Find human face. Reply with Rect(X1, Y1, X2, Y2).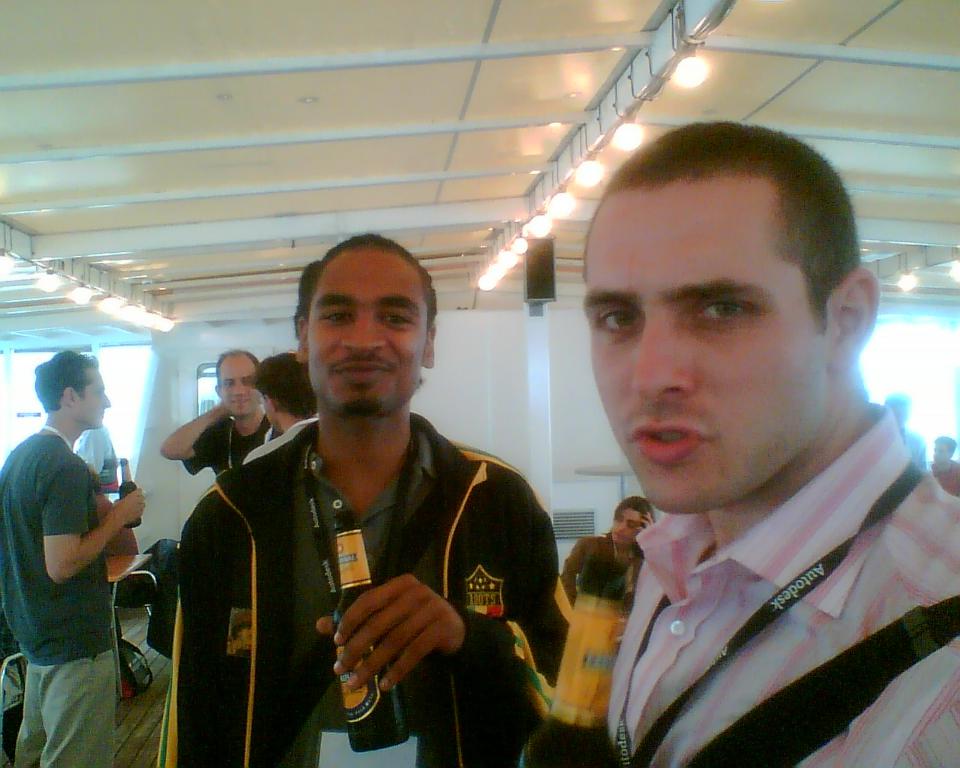
Rect(605, 508, 641, 551).
